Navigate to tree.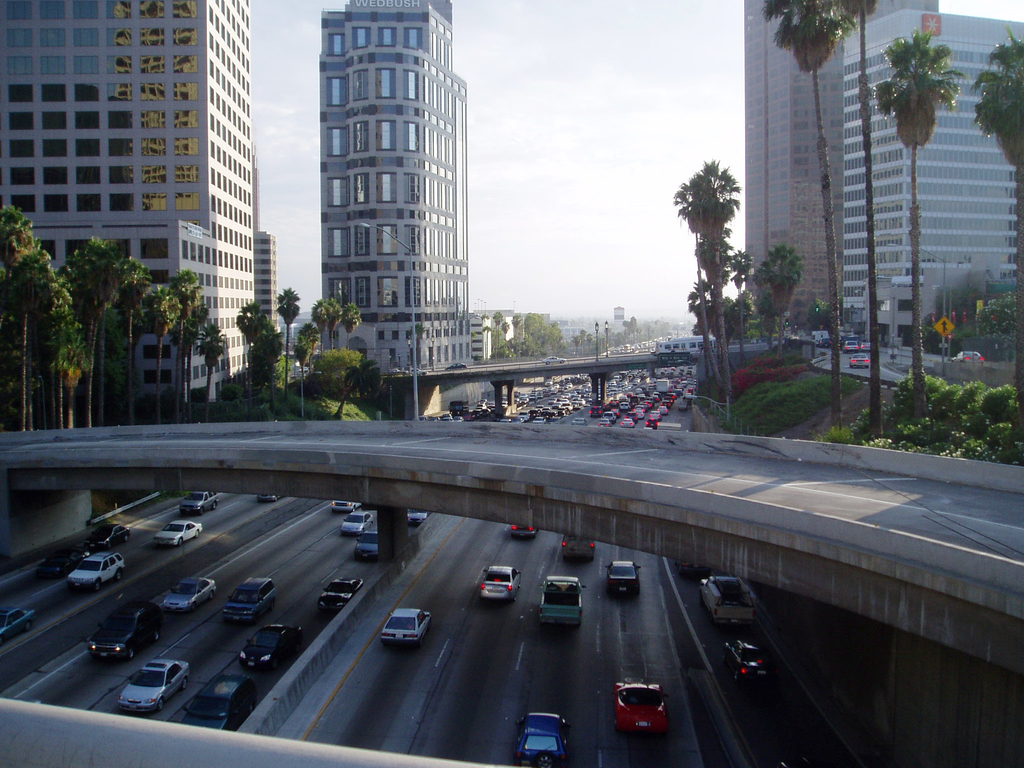
Navigation target: {"left": 510, "top": 314, "right": 525, "bottom": 358}.
